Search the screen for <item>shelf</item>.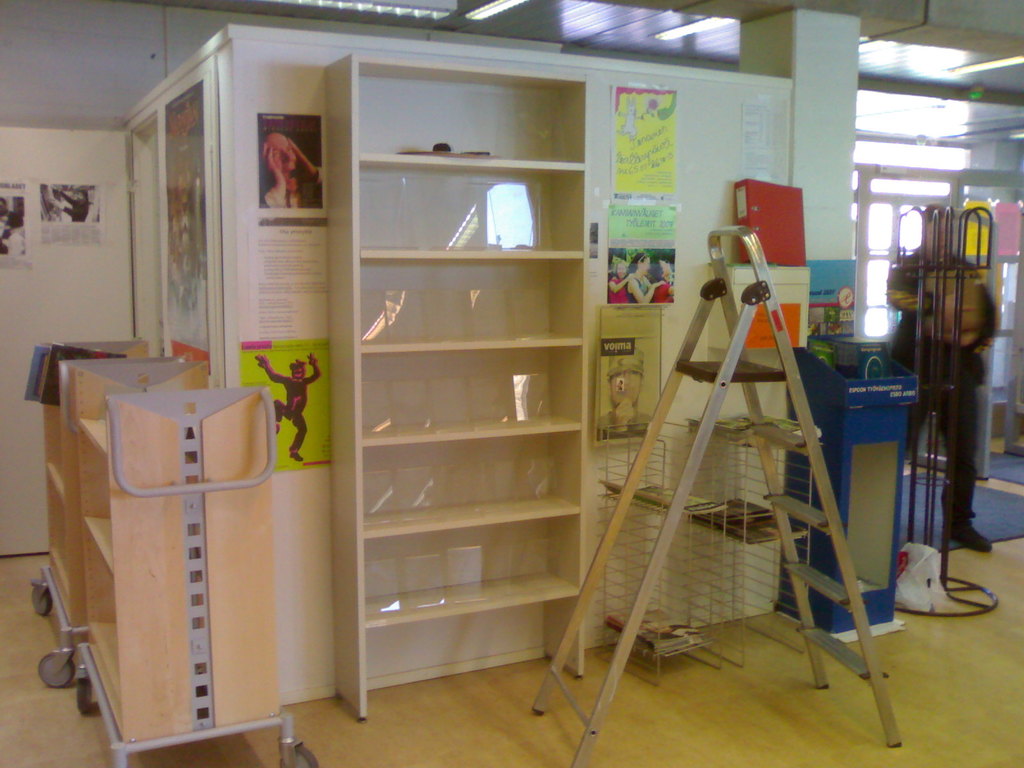
Found at bbox=(72, 351, 275, 764).
